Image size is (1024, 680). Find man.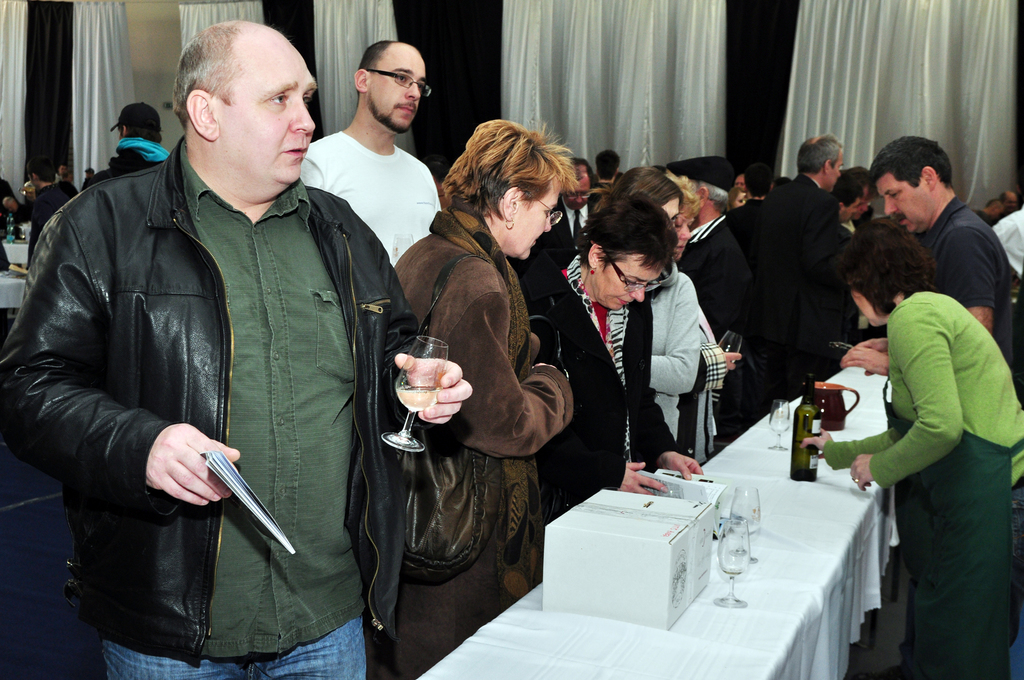
[741, 133, 858, 408].
